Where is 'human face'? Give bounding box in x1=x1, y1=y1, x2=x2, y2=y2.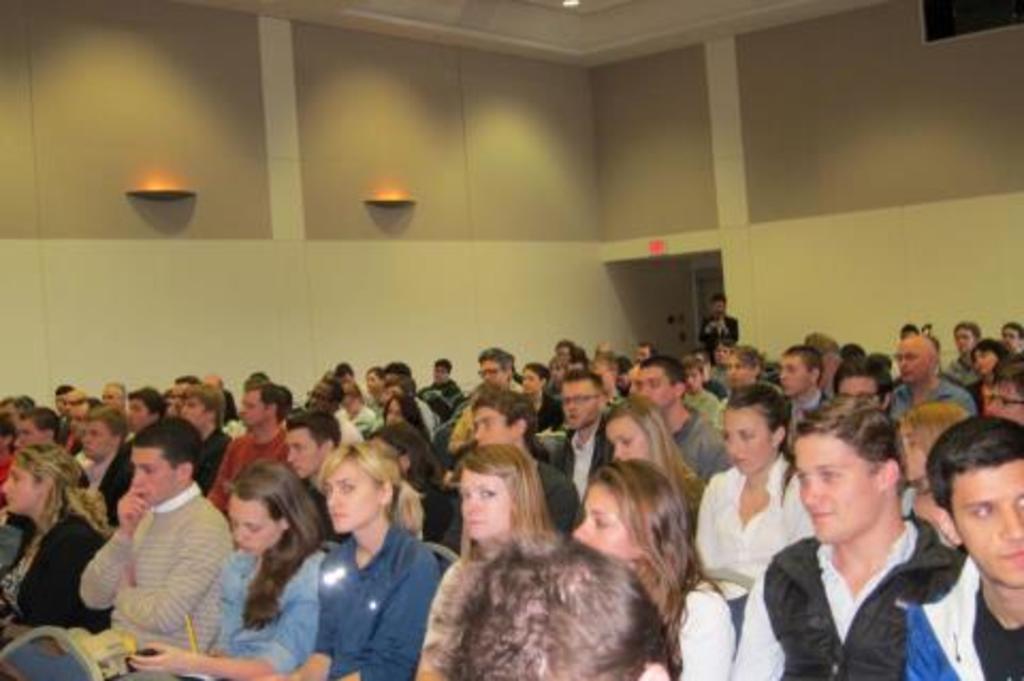
x1=128, y1=401, x2=160, y2=438.
